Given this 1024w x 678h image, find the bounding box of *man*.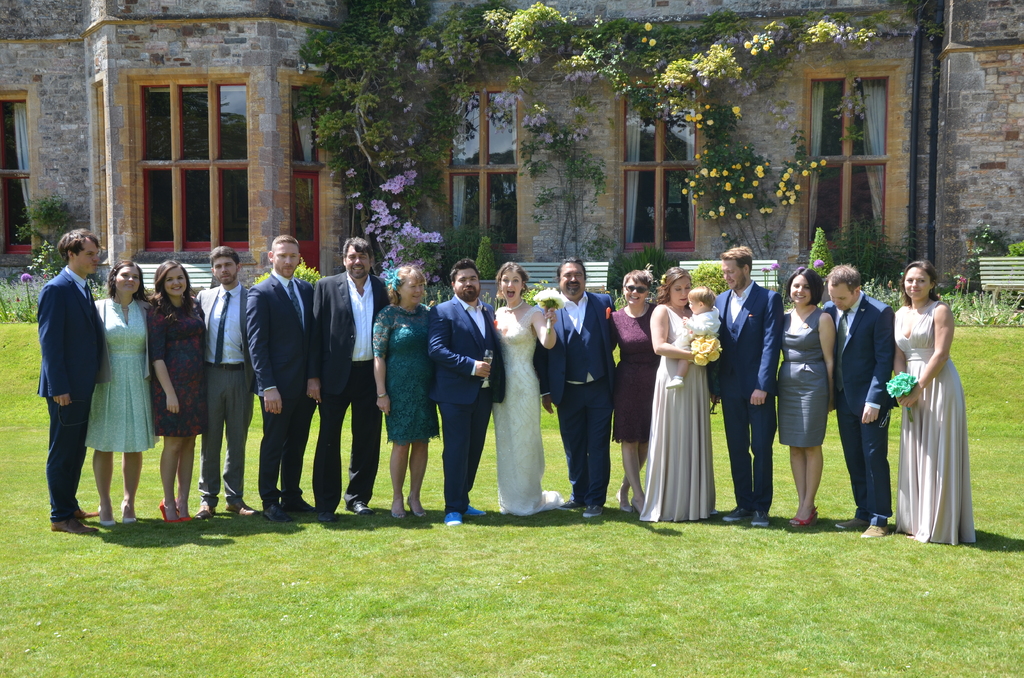
rect(819, 266, 894, 537).
